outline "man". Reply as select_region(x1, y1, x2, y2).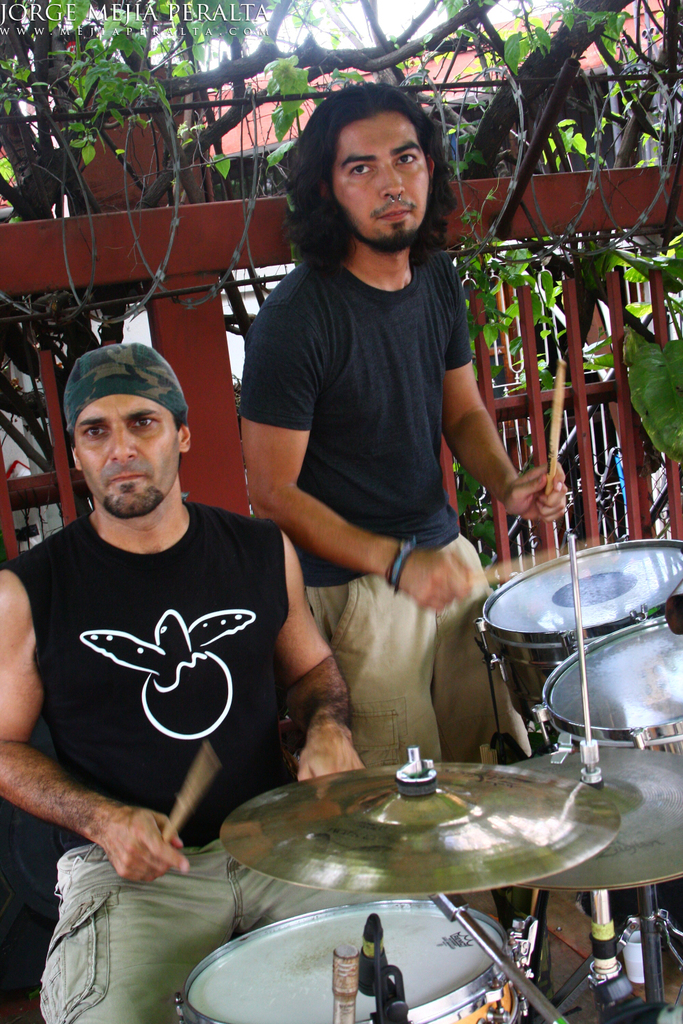
select_region(0, 342, 461, 1023).
